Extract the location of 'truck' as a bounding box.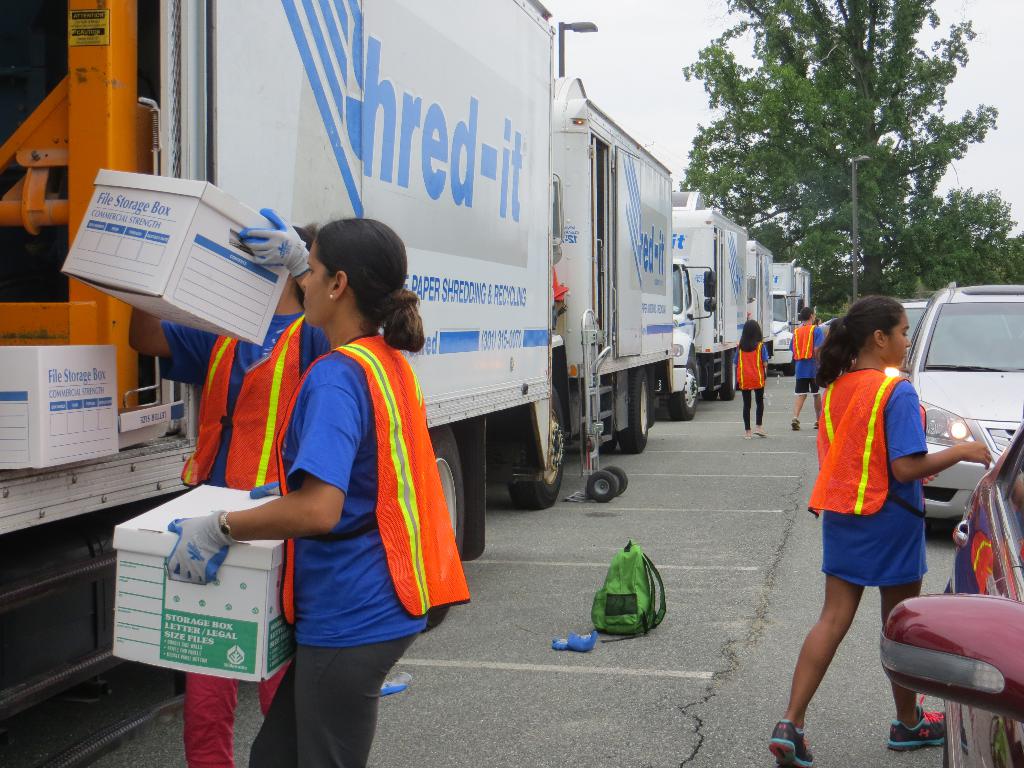
rect(771, 262, 807, 376).
